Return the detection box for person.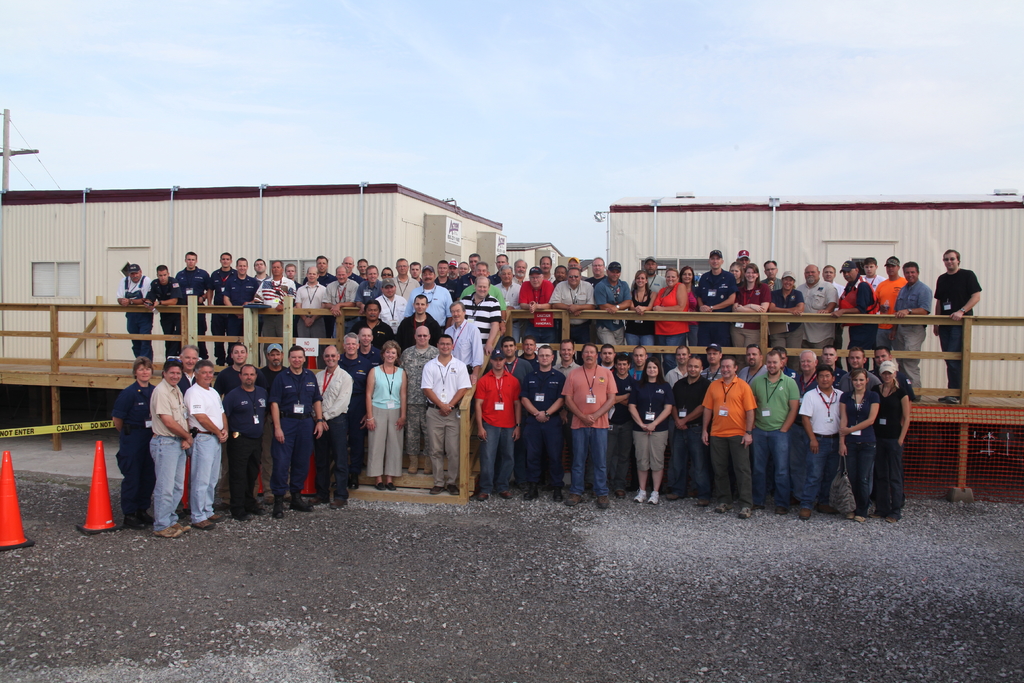
<bbox>177, 250, 212, 355</bbox>.
